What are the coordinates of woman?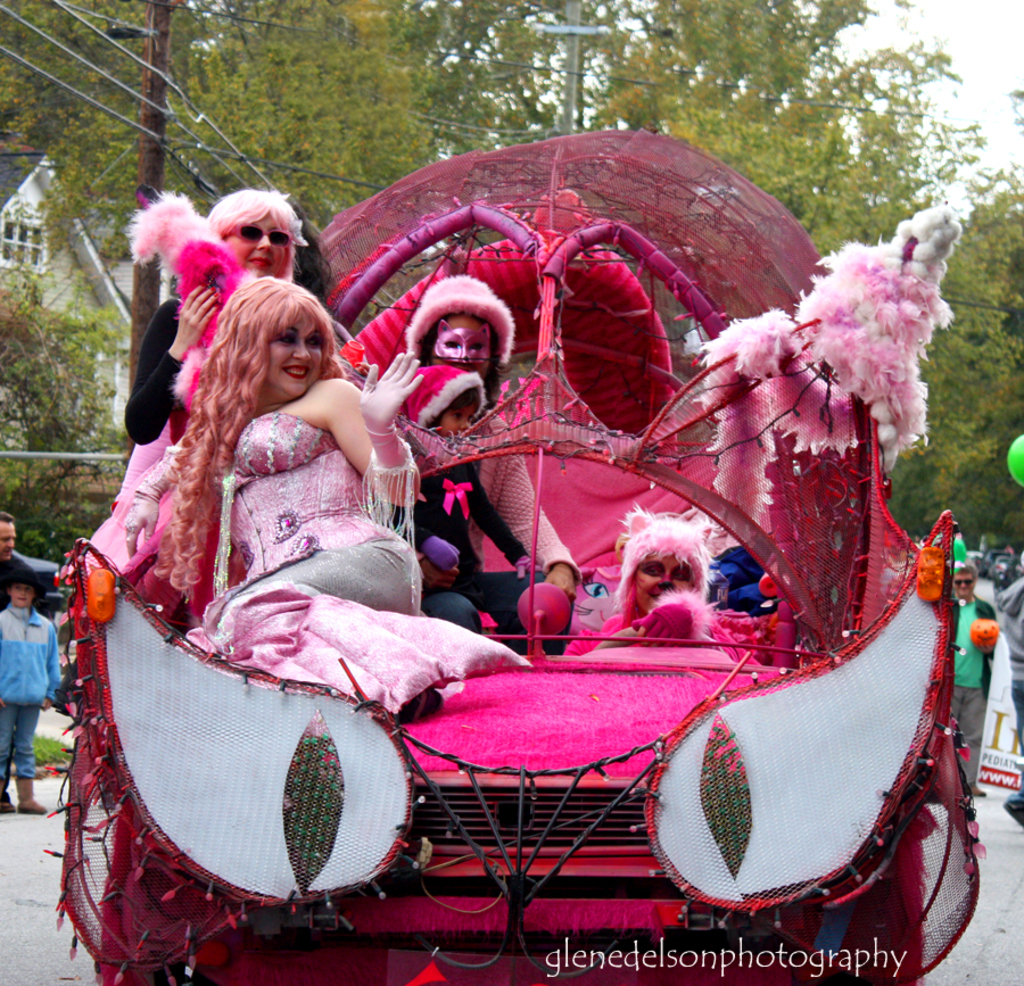
[176, 277, 452, 749].
